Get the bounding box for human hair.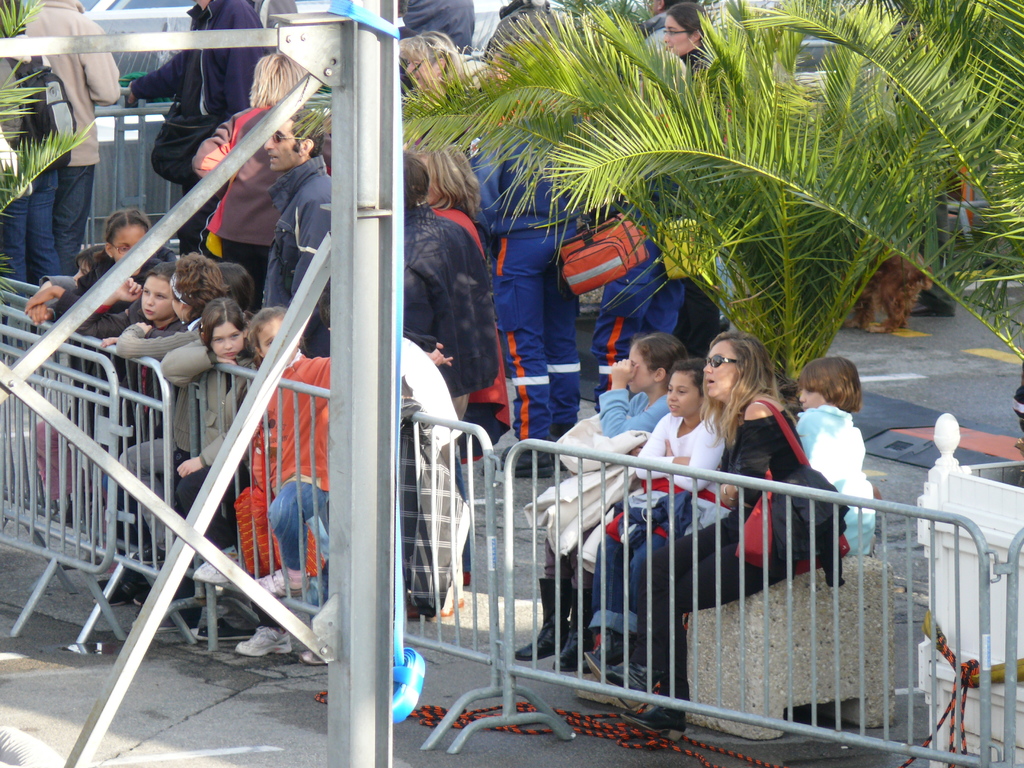
pyautogui.locateOnScreen(218, 264, 257, 311).
